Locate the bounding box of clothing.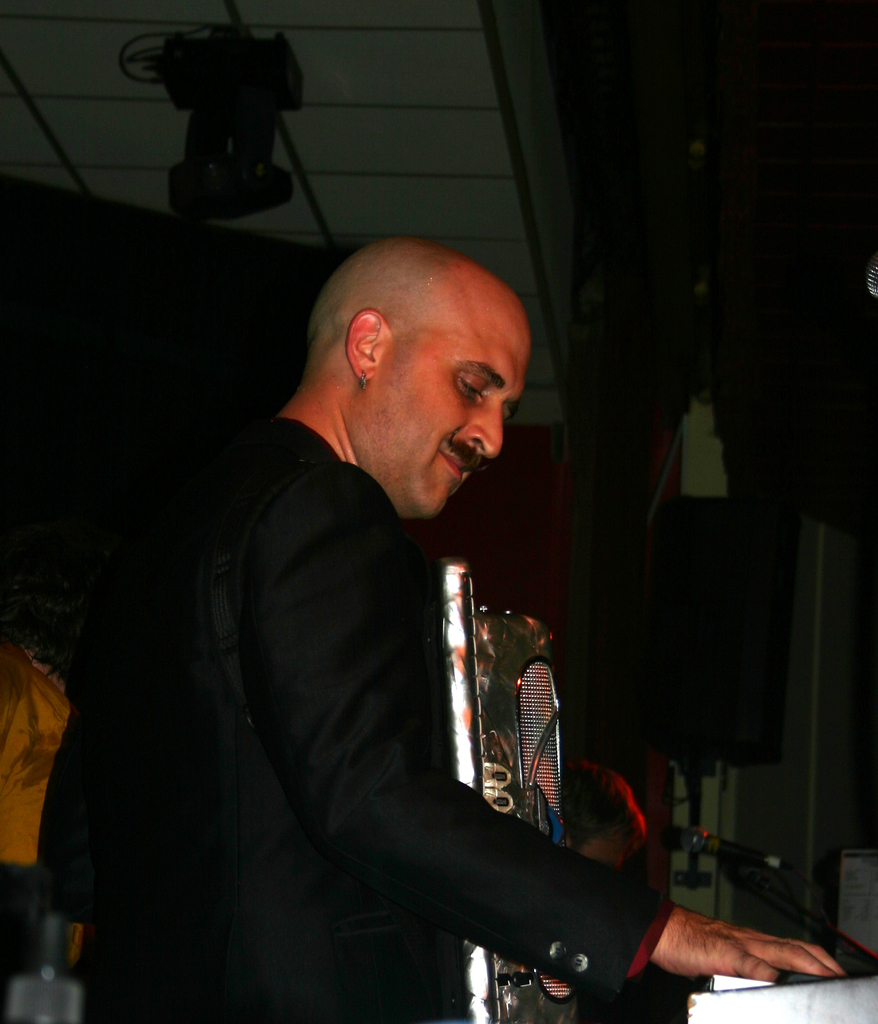
Bounding box: {"x1": 124, "y1": 357, "x2": 609, "y2": 1005}.
